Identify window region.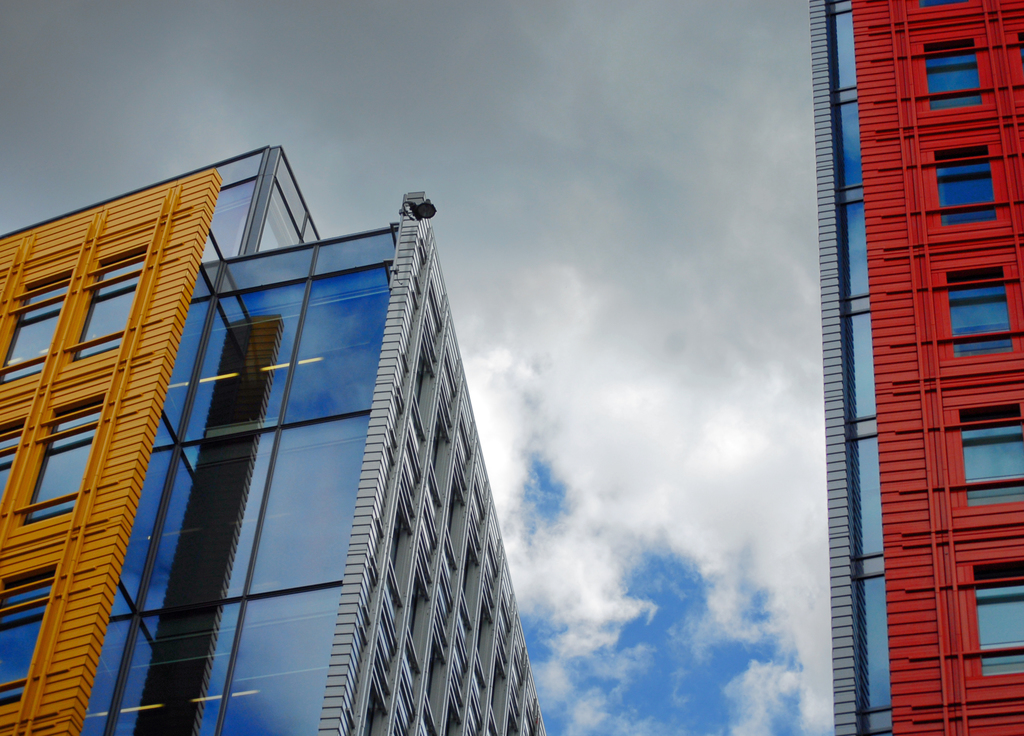
Region: locate(972, 562, 1023, 676).
